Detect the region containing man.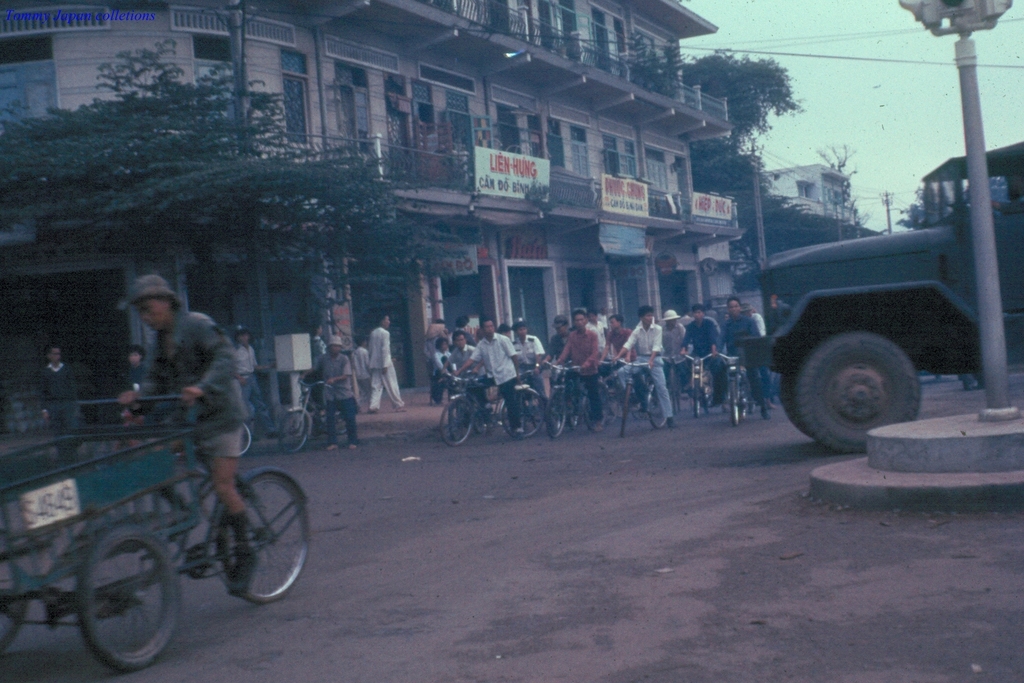
x1=450, y1=312, x2=528, y2=440.
